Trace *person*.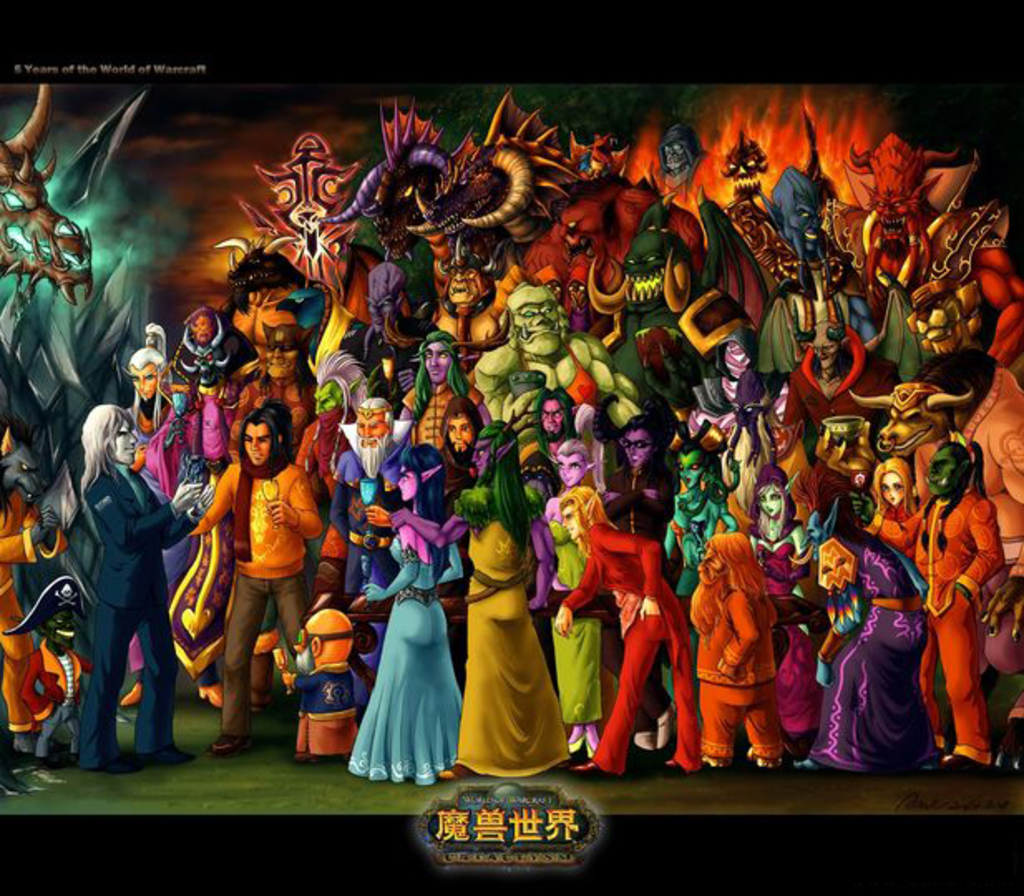
Traced to x1=757 y1=486 x2=793 y2=737.
